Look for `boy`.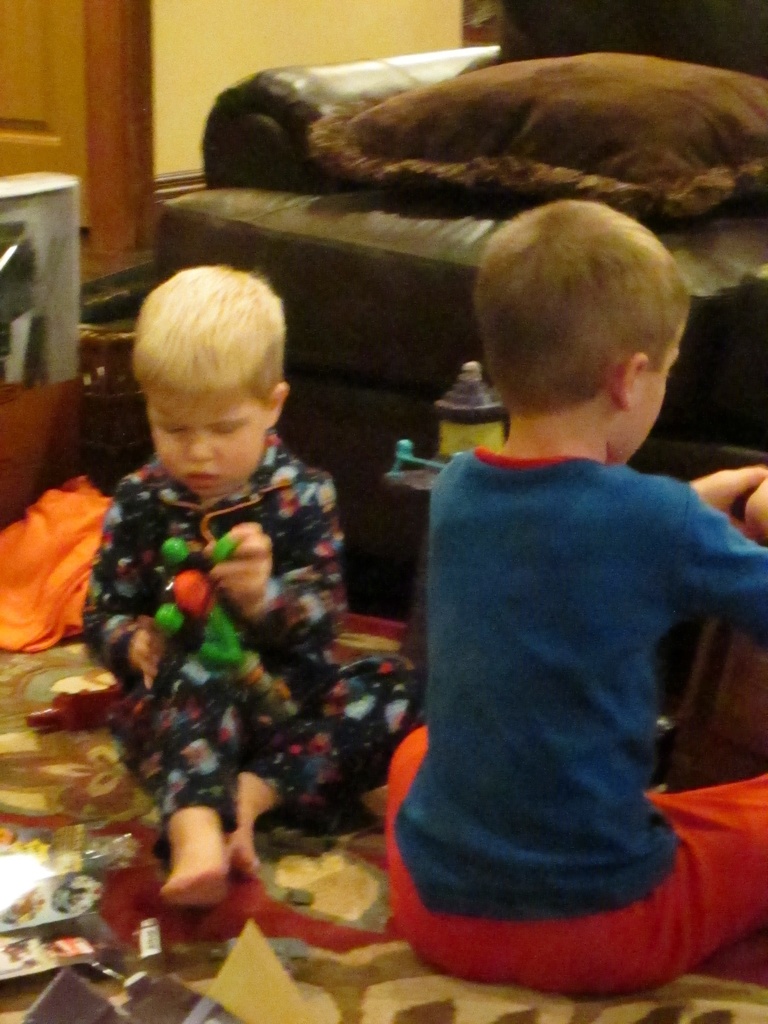
Found: 378/194/767/996.
